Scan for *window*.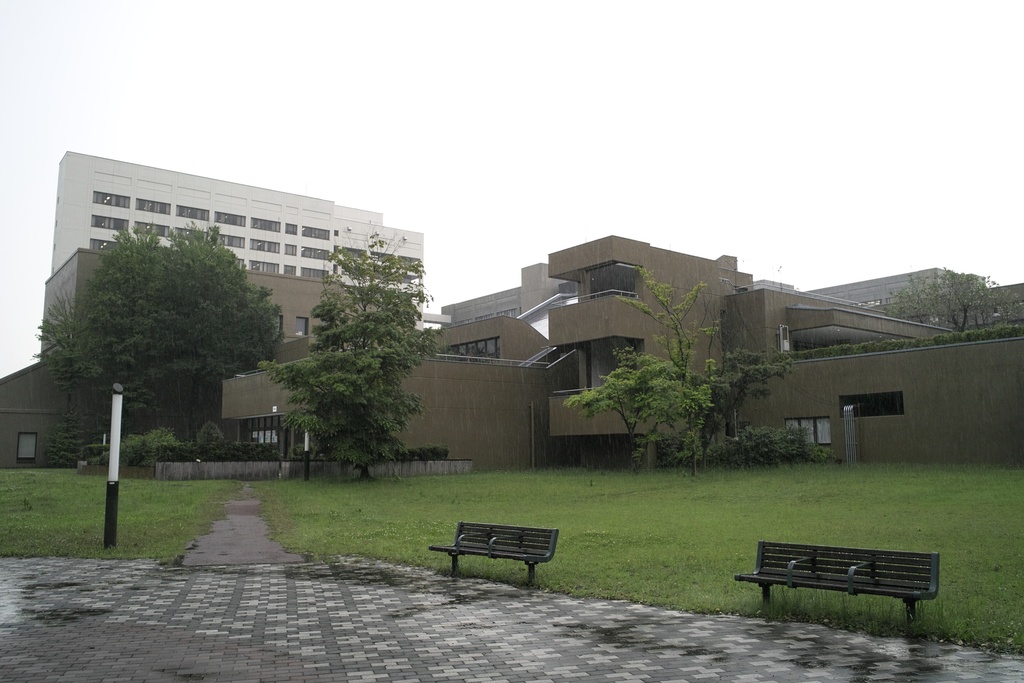
Scan result: l=89, t=213, r=125, b=223.
